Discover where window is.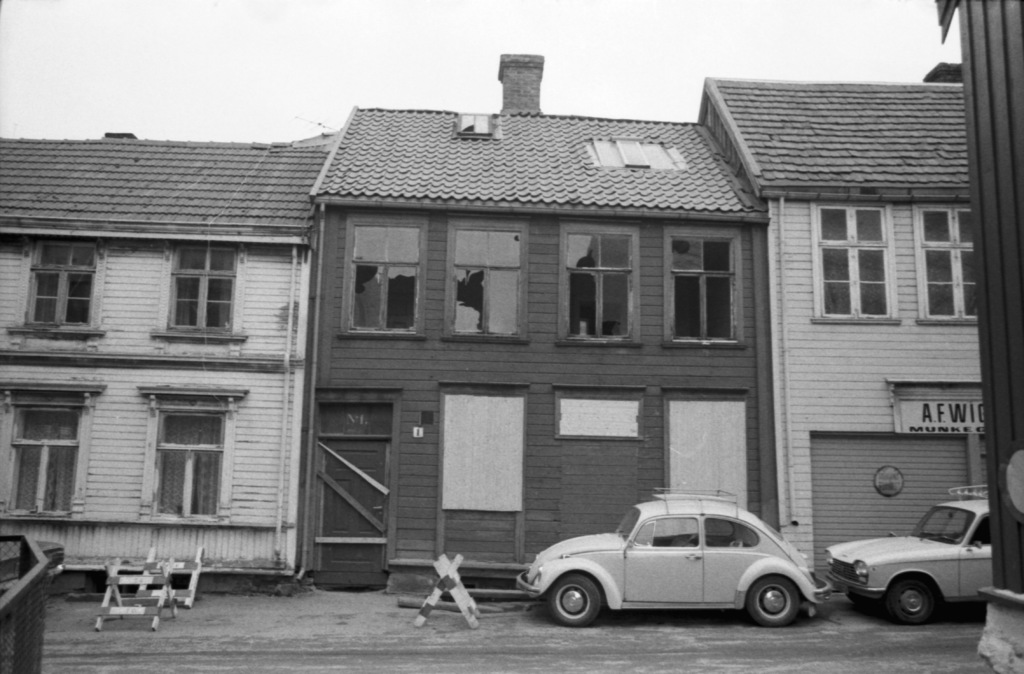
Discovered at {"left": 811, "top": 204, "right": 897, "bottom": 330}.
